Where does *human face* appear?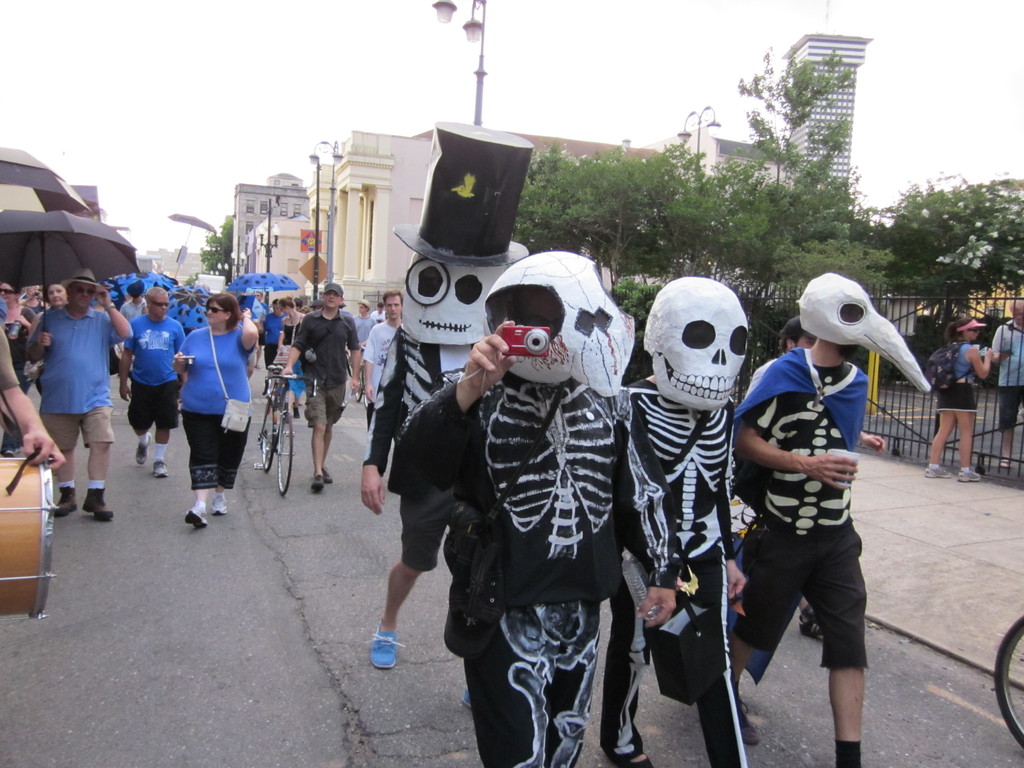
Appears at <region>383, 294, 401, 318</region>.
